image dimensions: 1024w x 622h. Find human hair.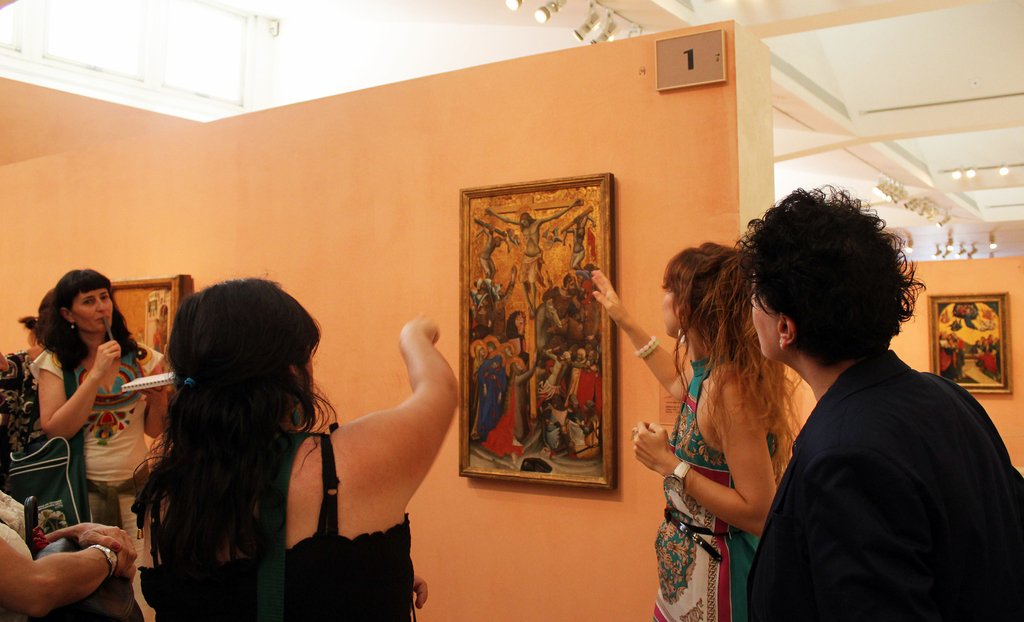
locate(16, 290, 56, 348).
